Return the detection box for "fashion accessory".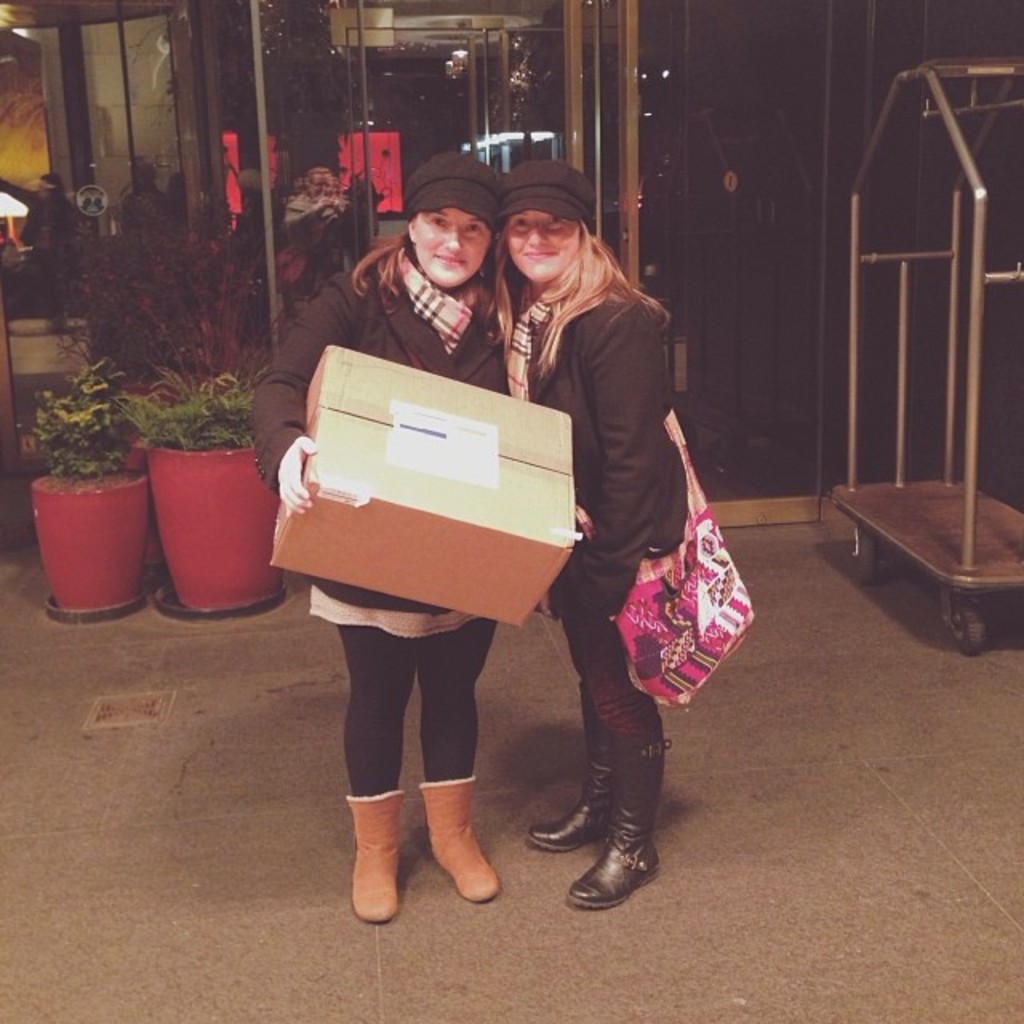
(406,154,517,224).
